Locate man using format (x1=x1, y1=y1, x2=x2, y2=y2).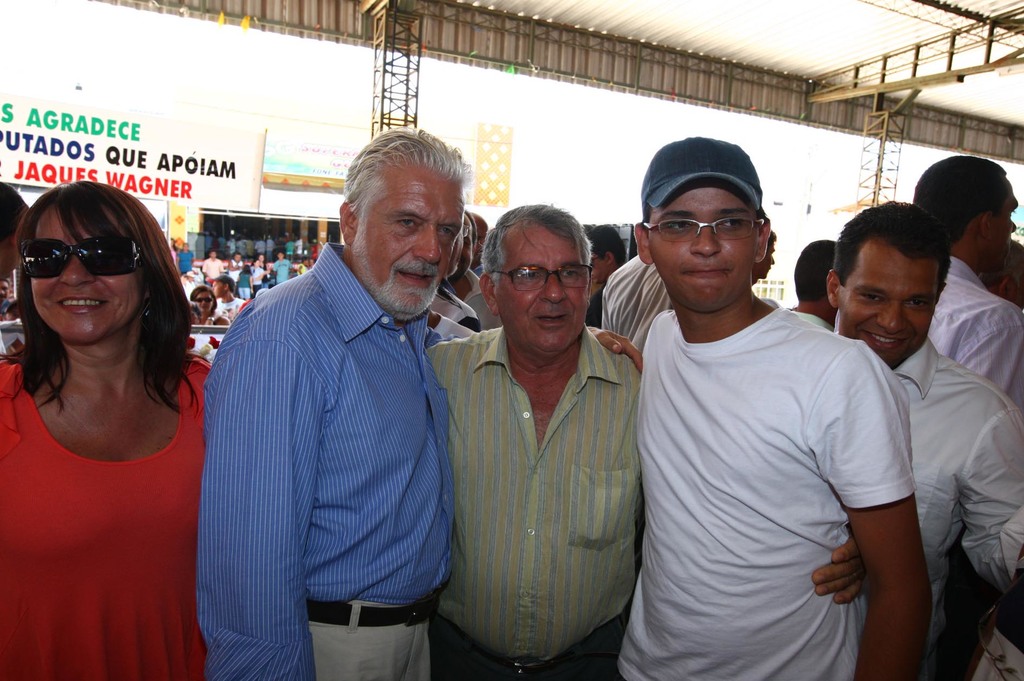
(x1=602, y1=123, x2=931, y2=669).
